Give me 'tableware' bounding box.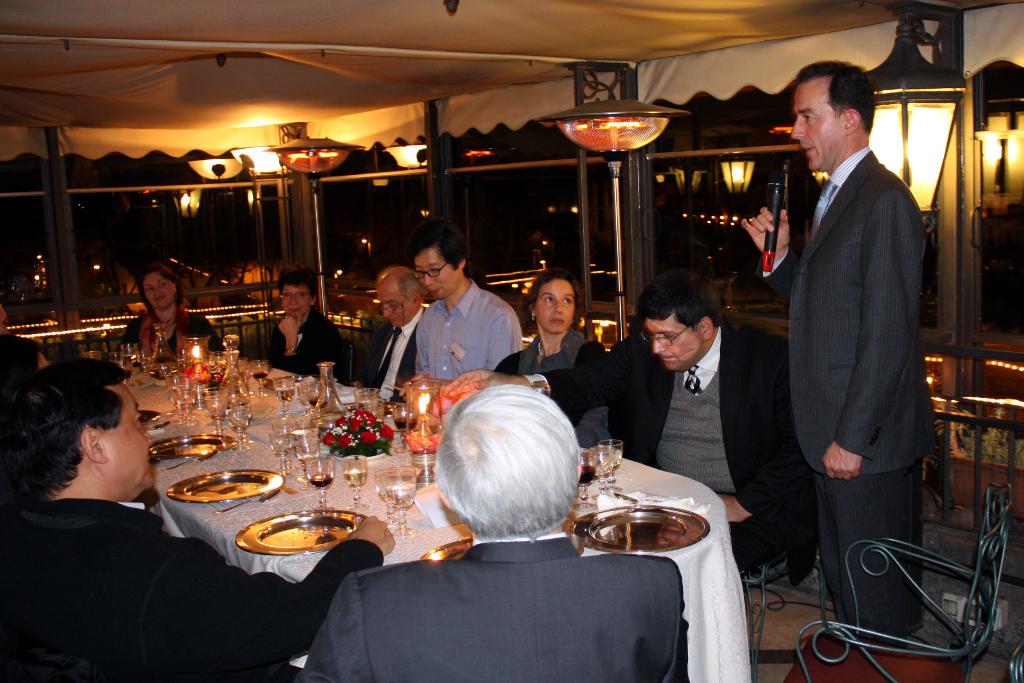
left=295, top=424, right=318, bottom=489.
